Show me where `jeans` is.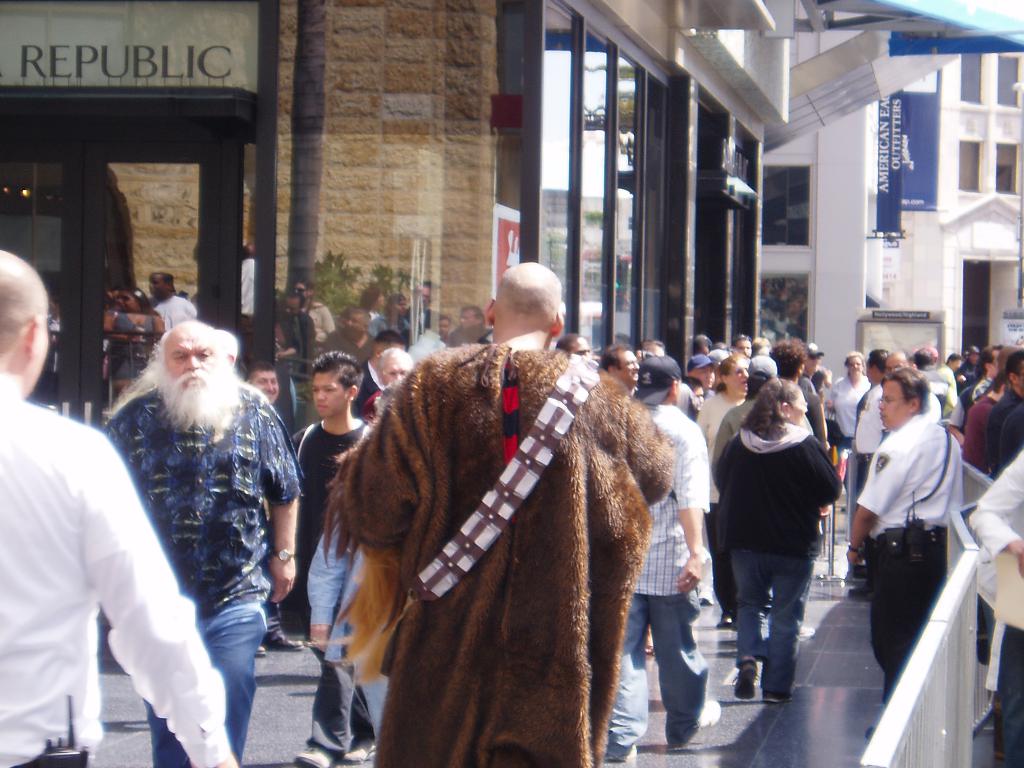
`jeans` is at (left=863, top=525, right=951, bottom=716).
